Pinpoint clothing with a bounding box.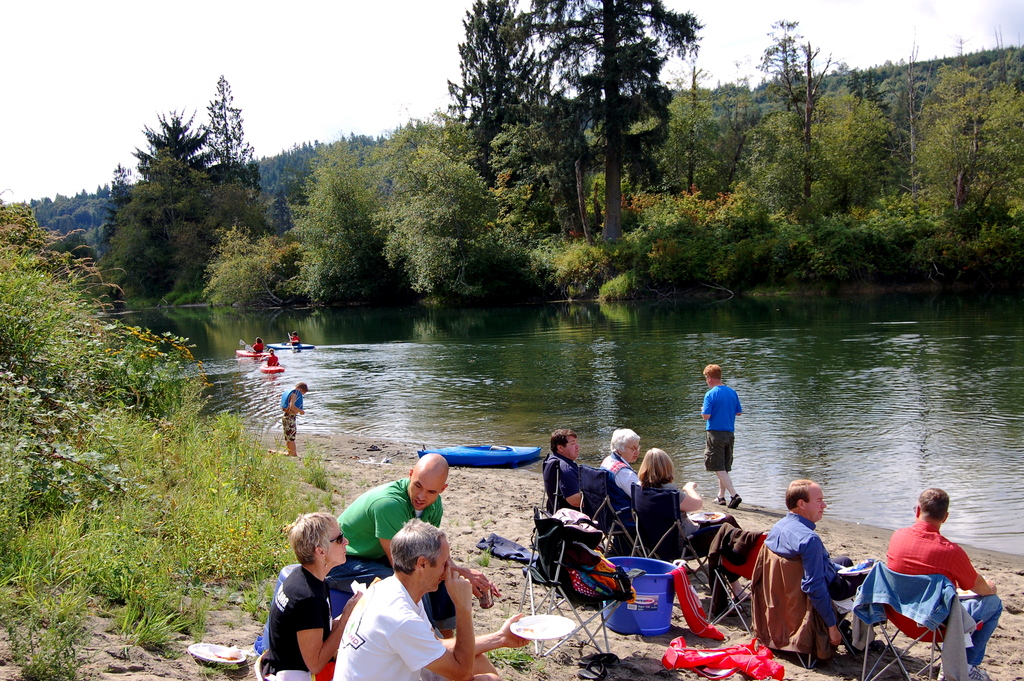
<bbox>640, 473, 705, 544</bbox>.
